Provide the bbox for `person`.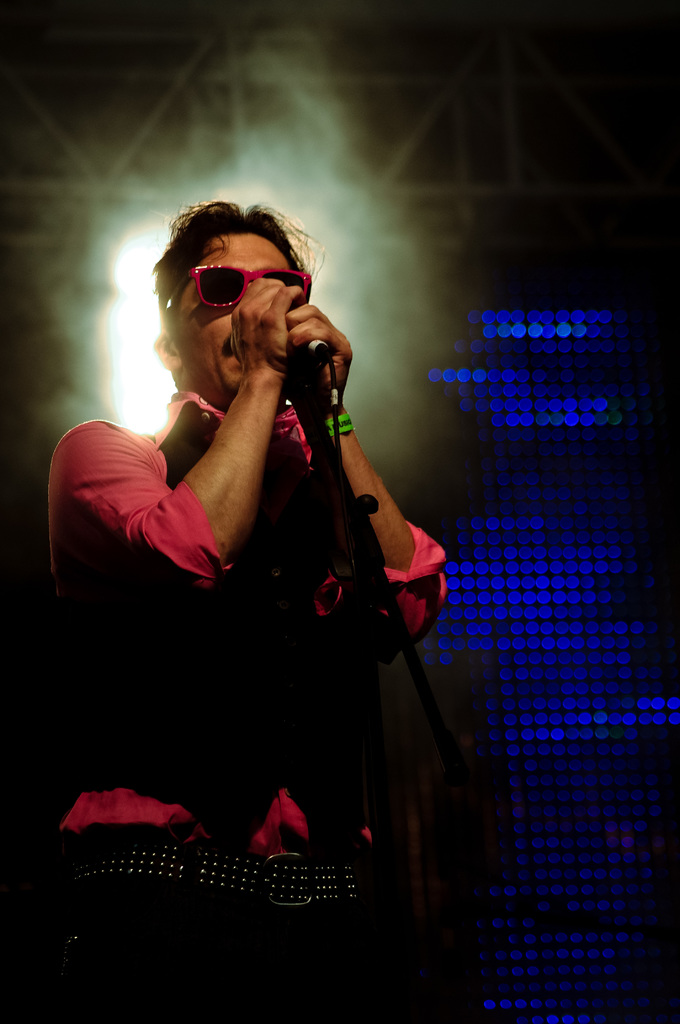
x1=83 y1=223 x2=472 y2=1021.
